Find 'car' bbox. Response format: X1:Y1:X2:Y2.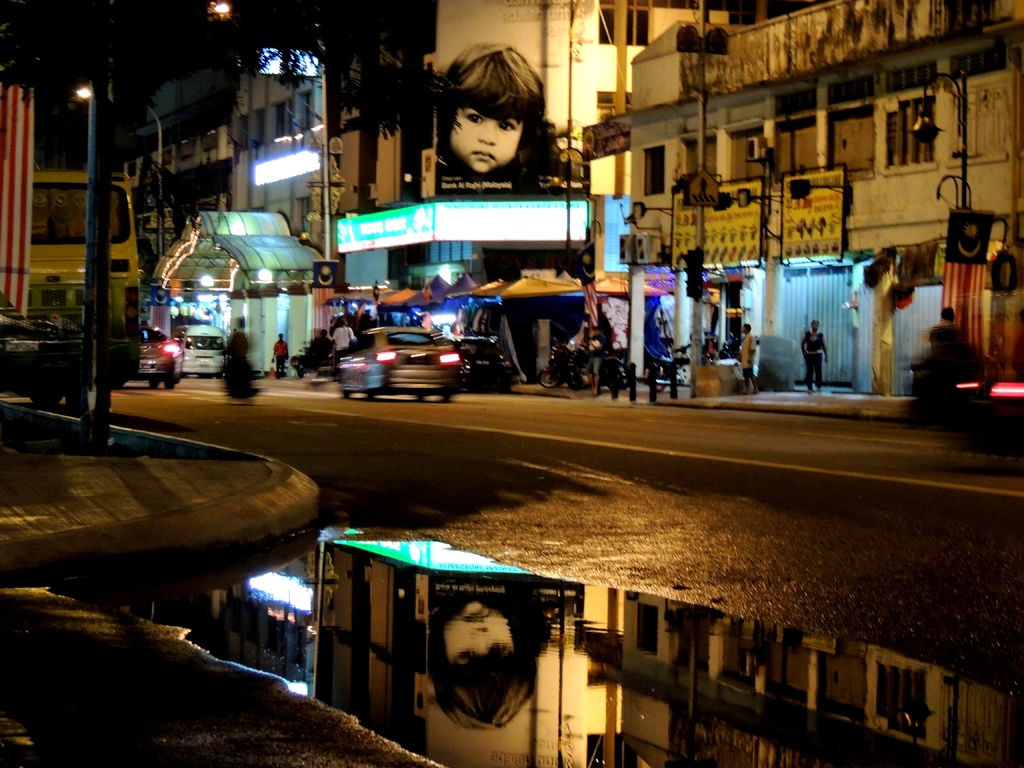
121:321:180:390.
